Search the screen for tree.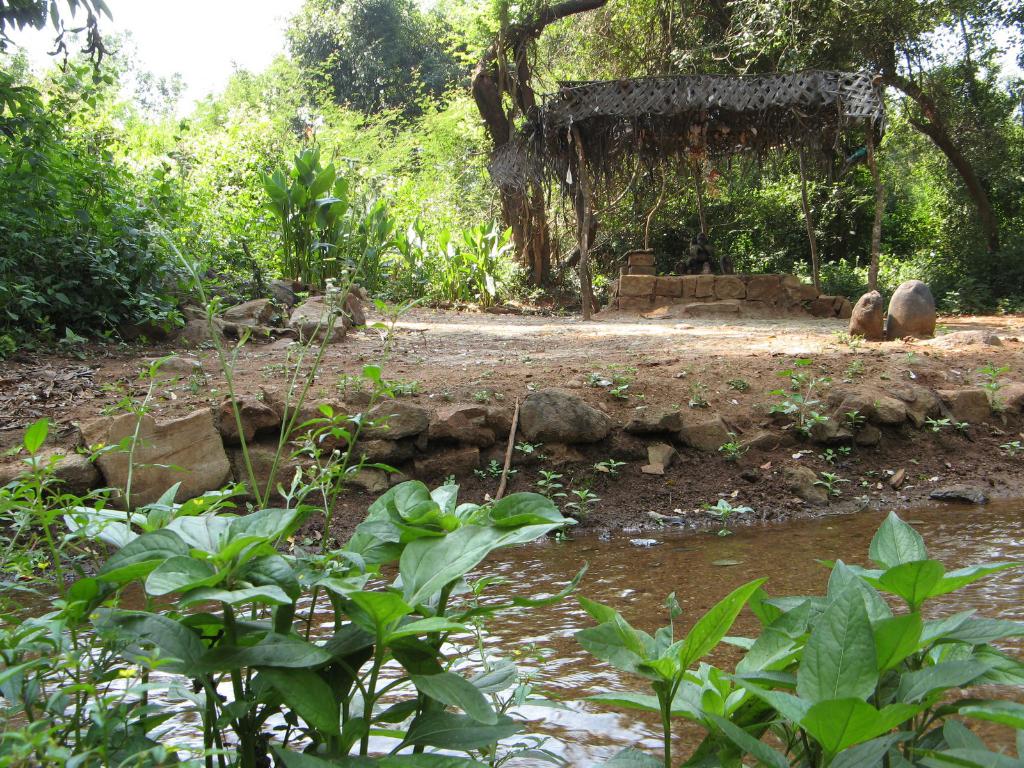
Found at [x1=274, y1=0, x2=477, y2=125].
